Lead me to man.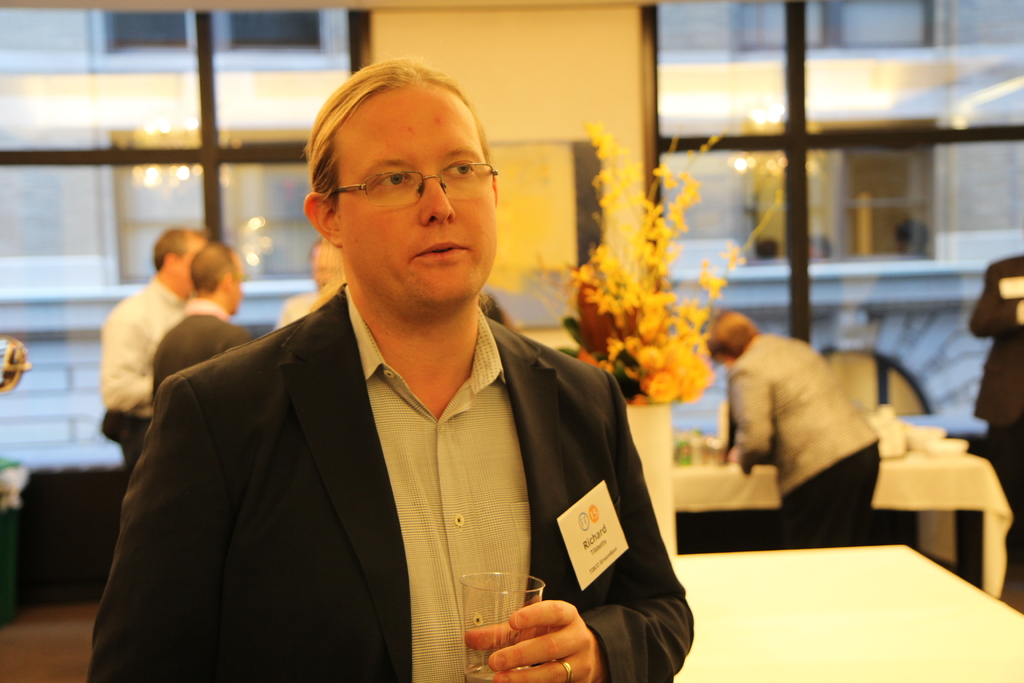
Lead to 708,308,879,550.
